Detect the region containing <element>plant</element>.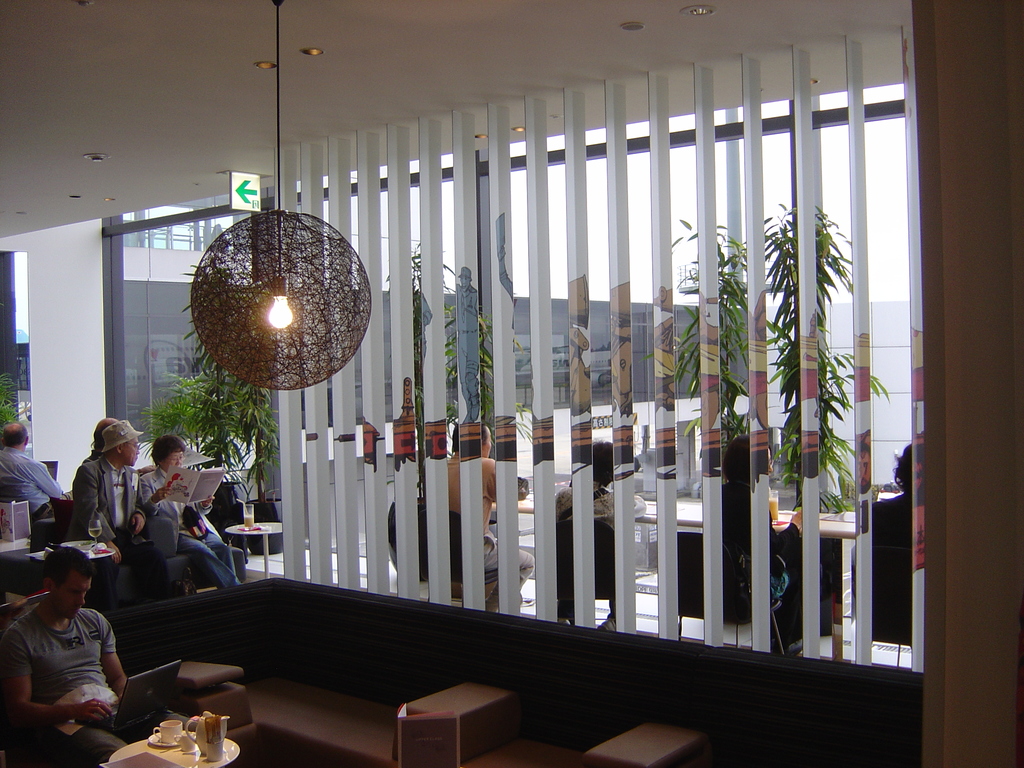
[left=653, top=209, right=750, bottom=472].
